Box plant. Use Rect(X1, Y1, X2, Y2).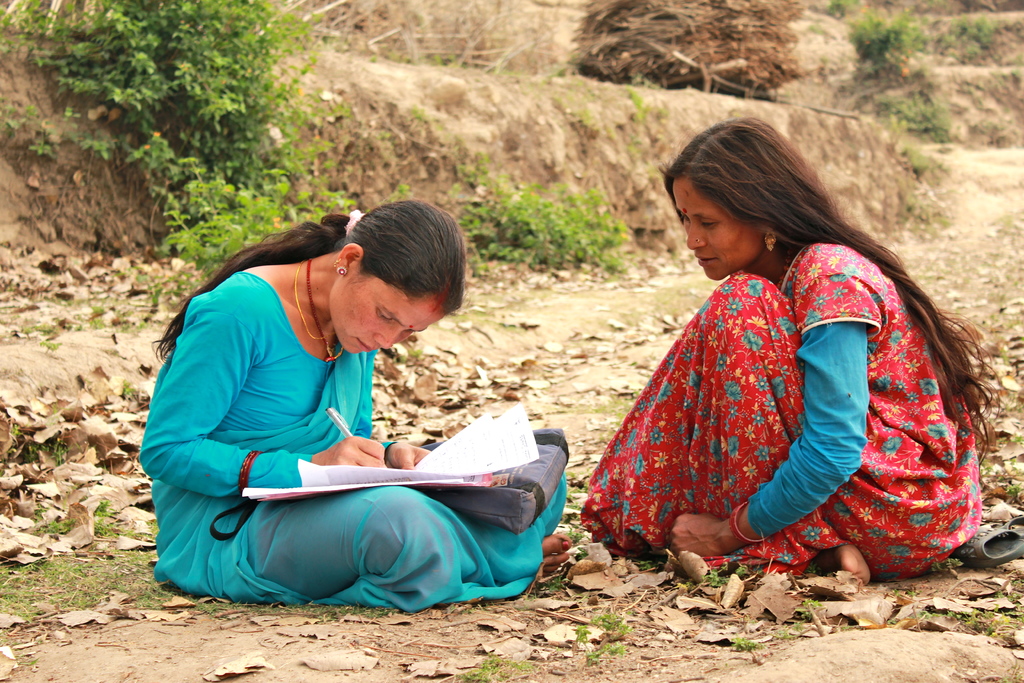
Rect(929, 607, 960, 617).
